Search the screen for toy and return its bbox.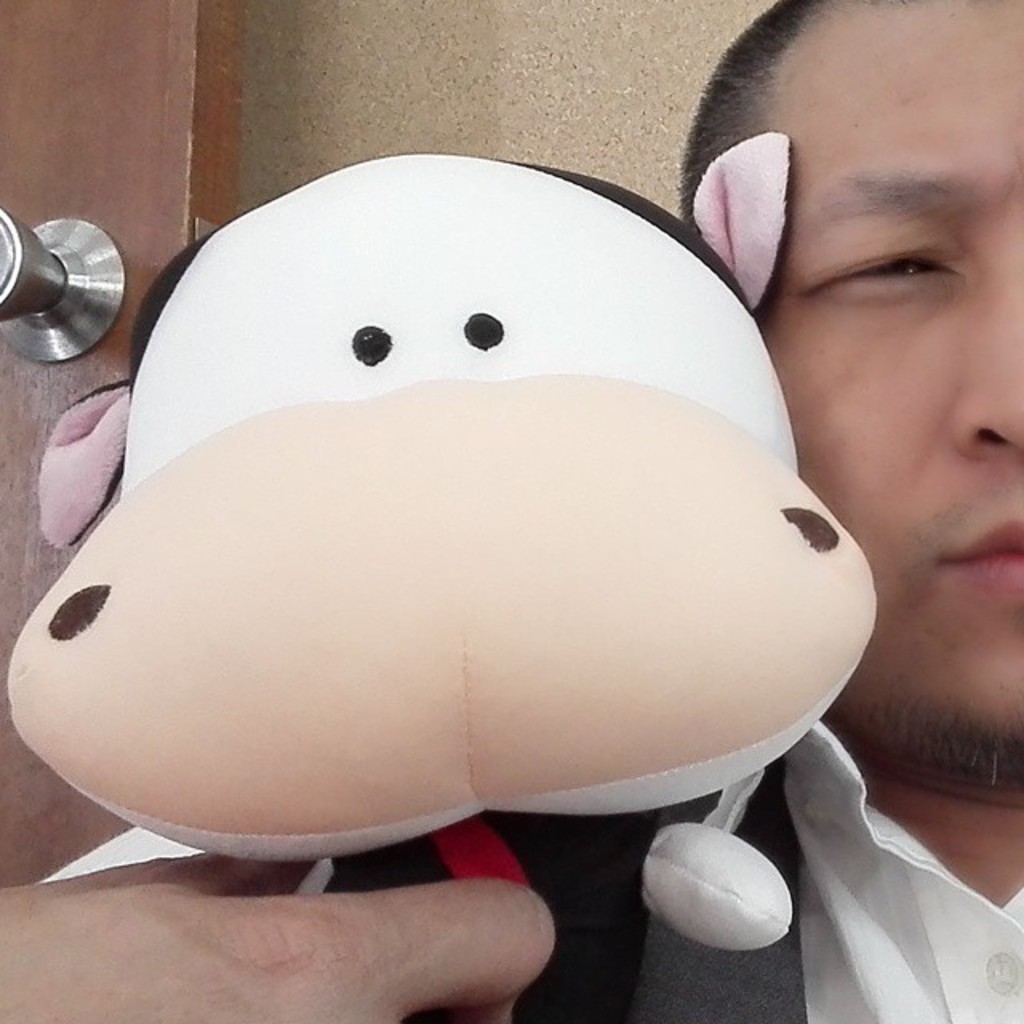
Found: bbox=(0, 138, 925, 928).
